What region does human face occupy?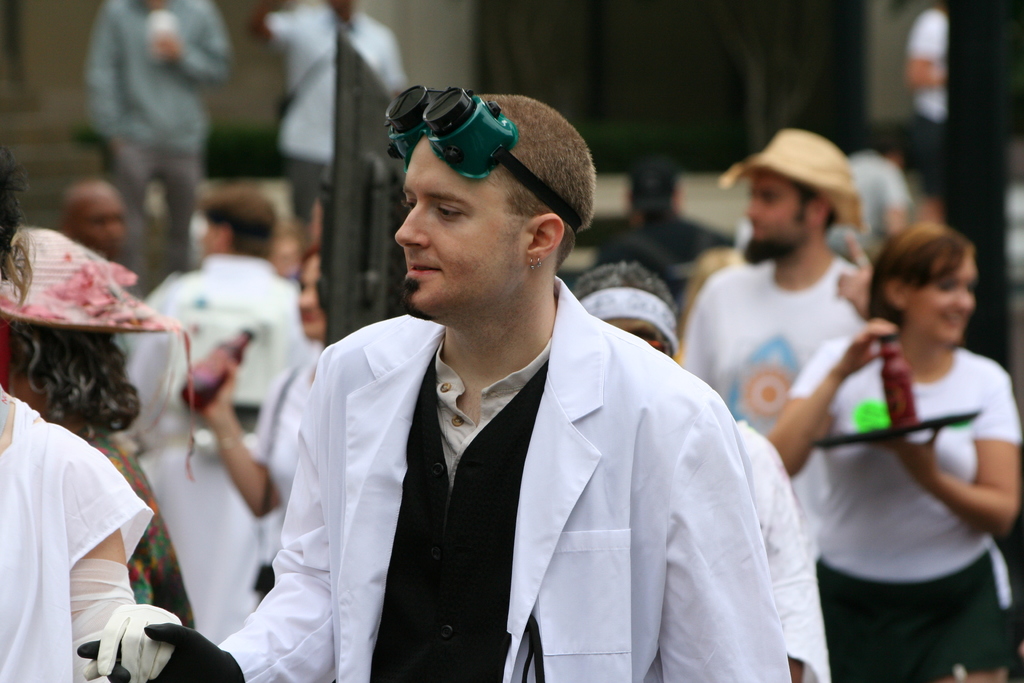
left=743, top=168, right=812, bottom=265.
